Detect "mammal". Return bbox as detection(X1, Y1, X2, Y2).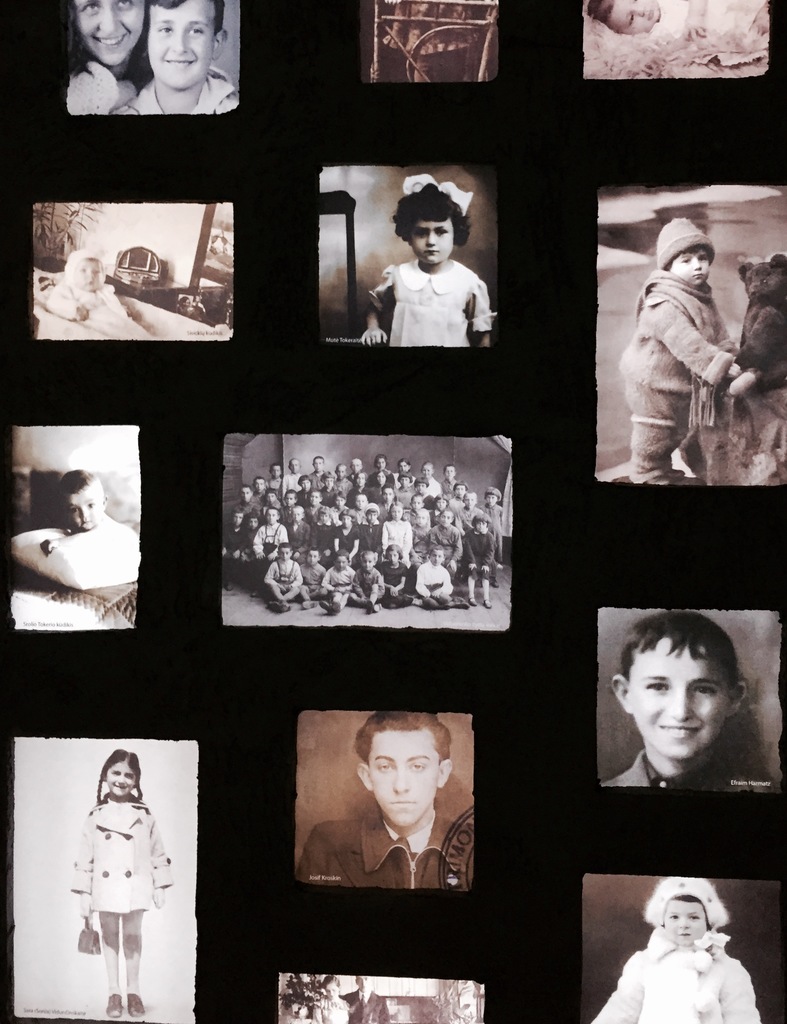
detection(481, 483, 504, 569).
